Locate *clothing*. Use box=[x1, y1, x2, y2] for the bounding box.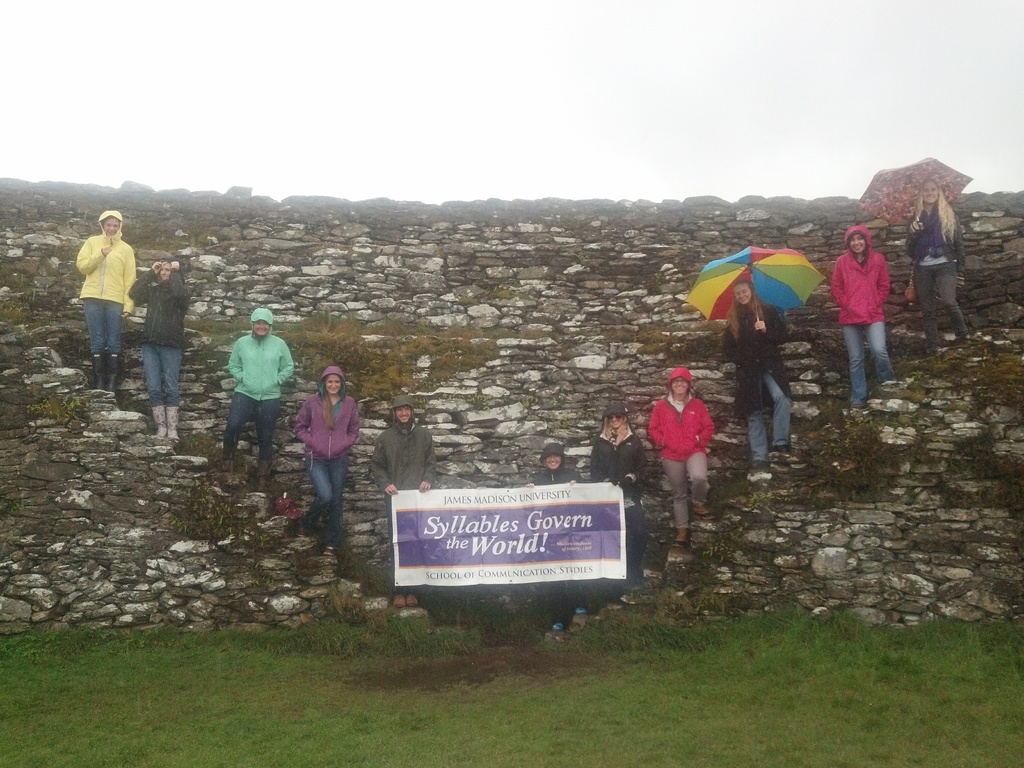
box=[904, 199, 968, 349].
